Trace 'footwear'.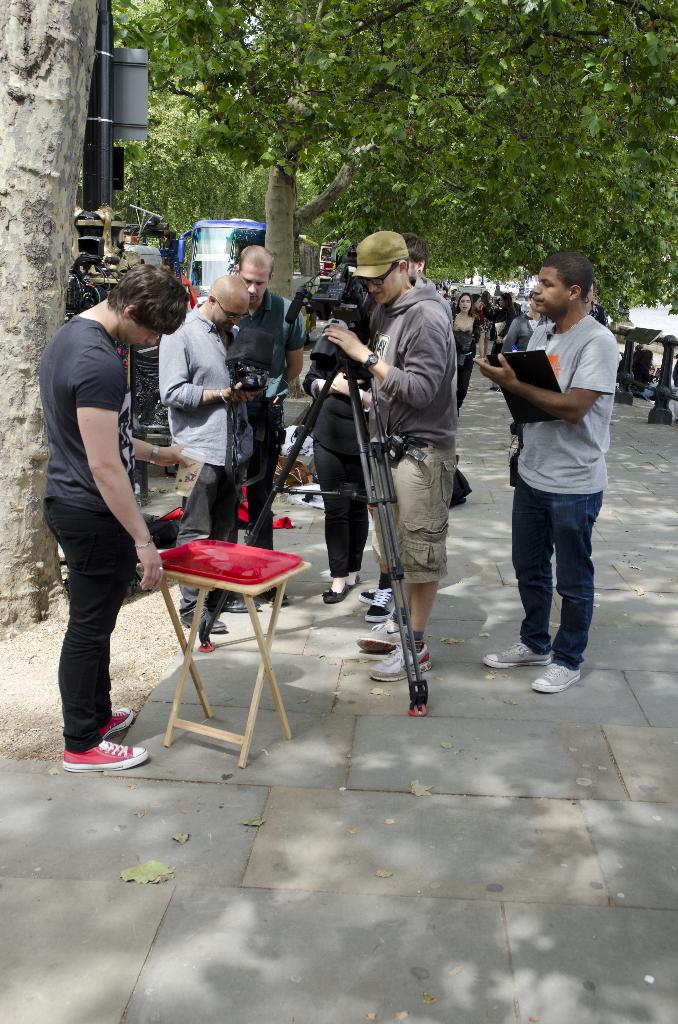
Traced to l=485, t=643, r=549, b=669.
